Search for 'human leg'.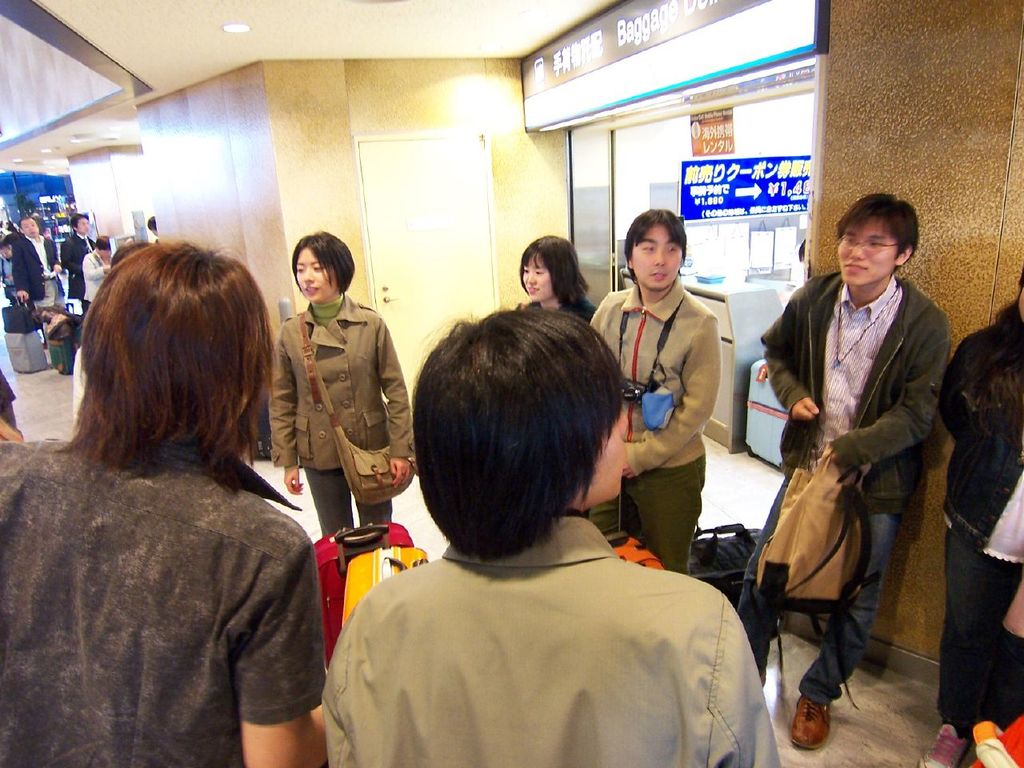
Found at x1=789, y1=508, x2=898, y2=754.
